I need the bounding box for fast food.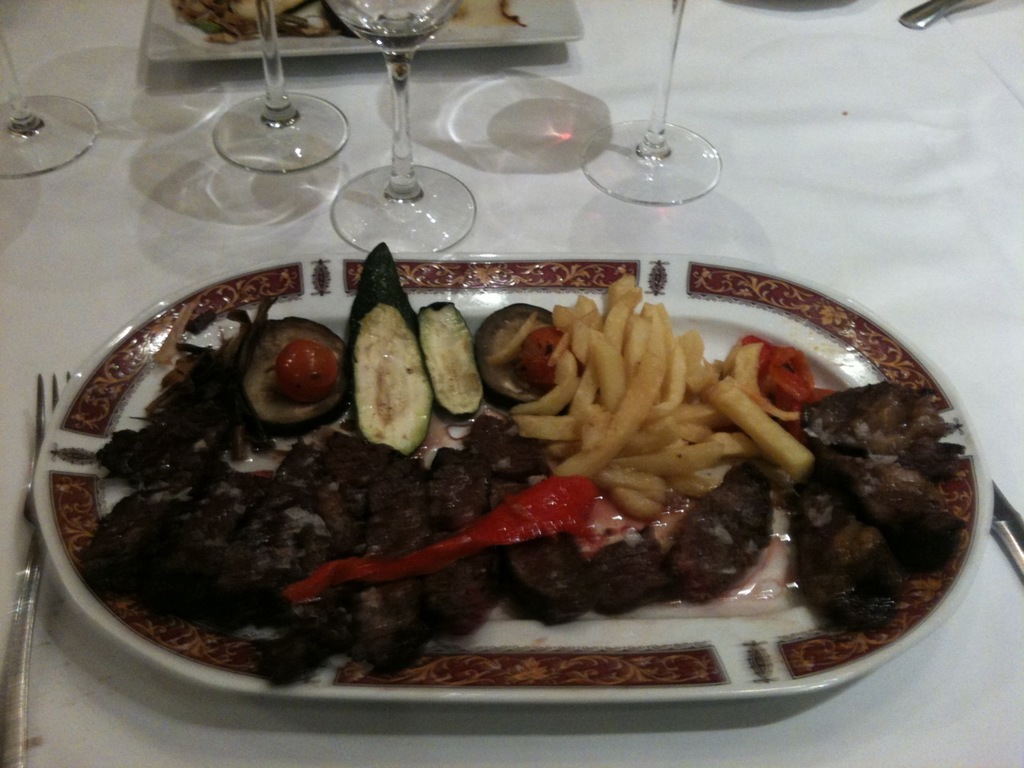
Here it is: (519,535,596,610).
